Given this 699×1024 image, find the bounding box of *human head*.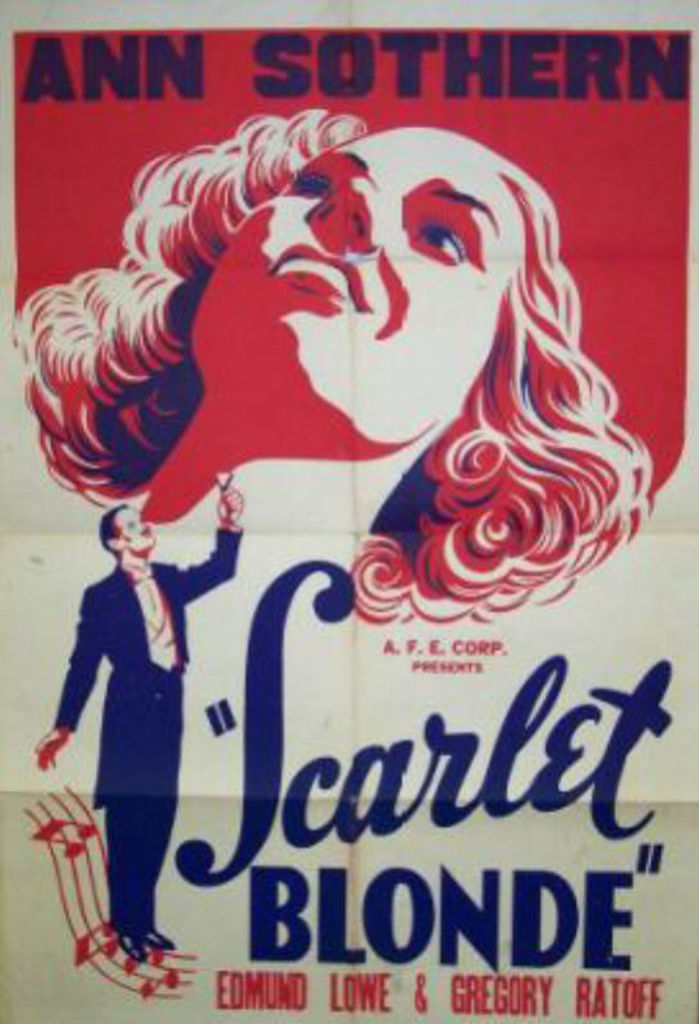
<region>181, 125, 545, 497</region>.
